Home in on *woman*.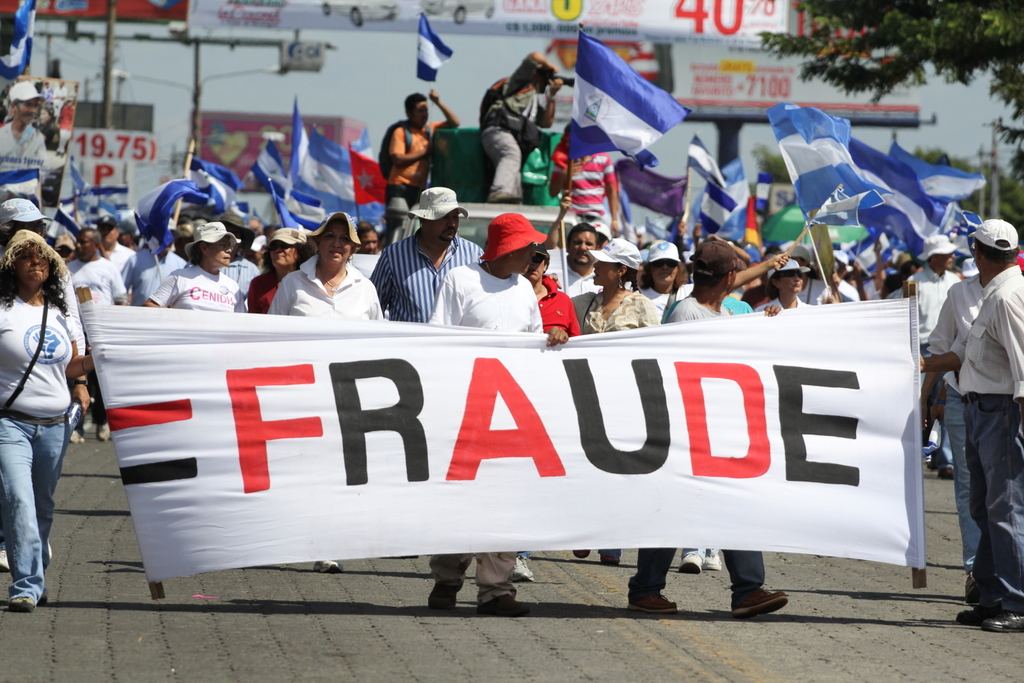
Homed in at l=639, t=239, r=695, b=318.
